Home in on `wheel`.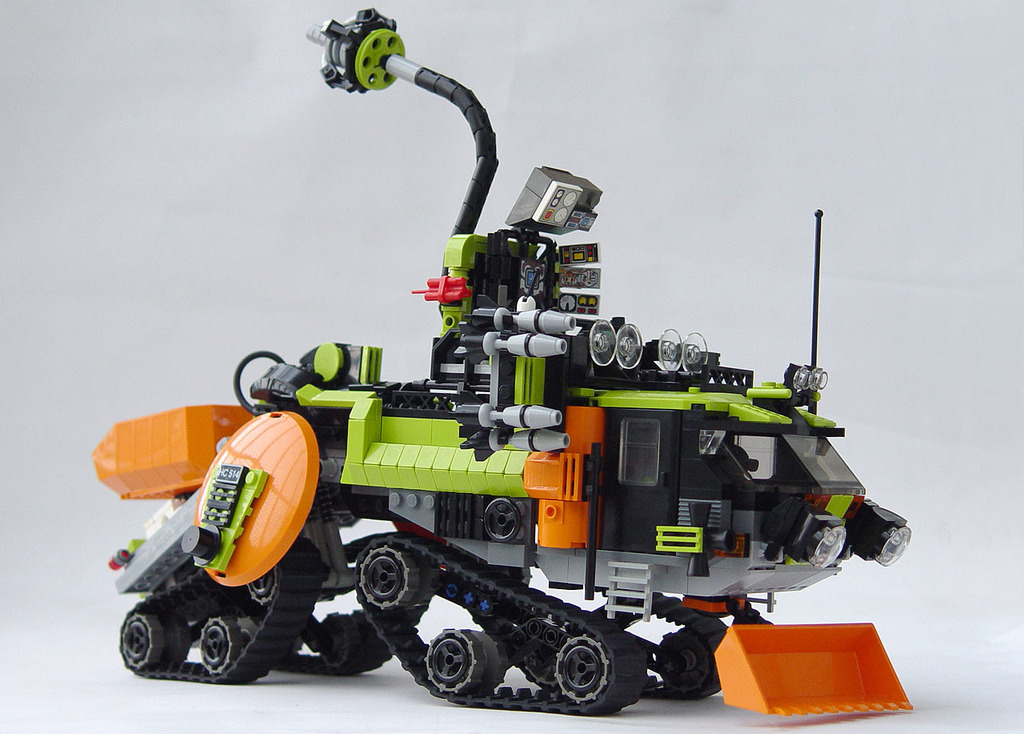
Homed in at pyautogui.locateOnScreen(200, 614, 242, 674).
